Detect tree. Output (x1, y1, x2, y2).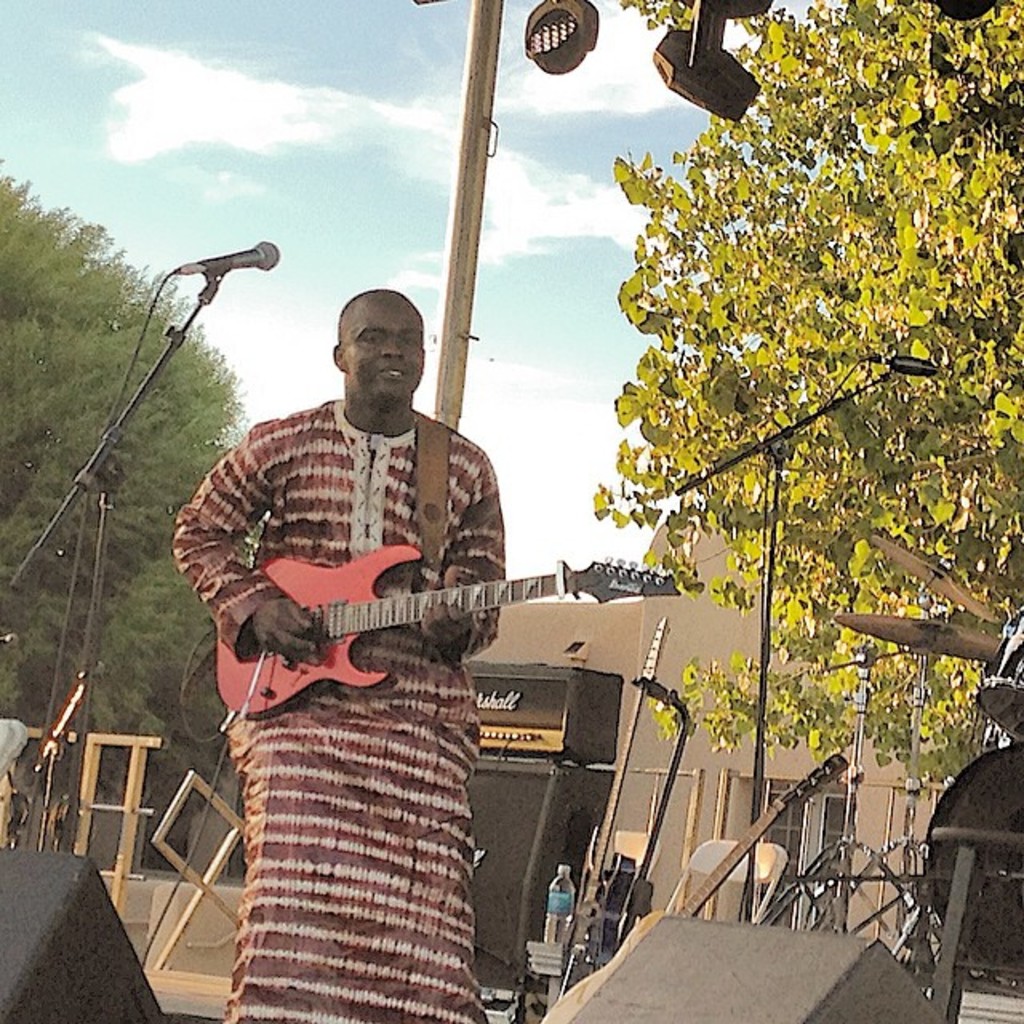
(570, 0, 1022, 784).
